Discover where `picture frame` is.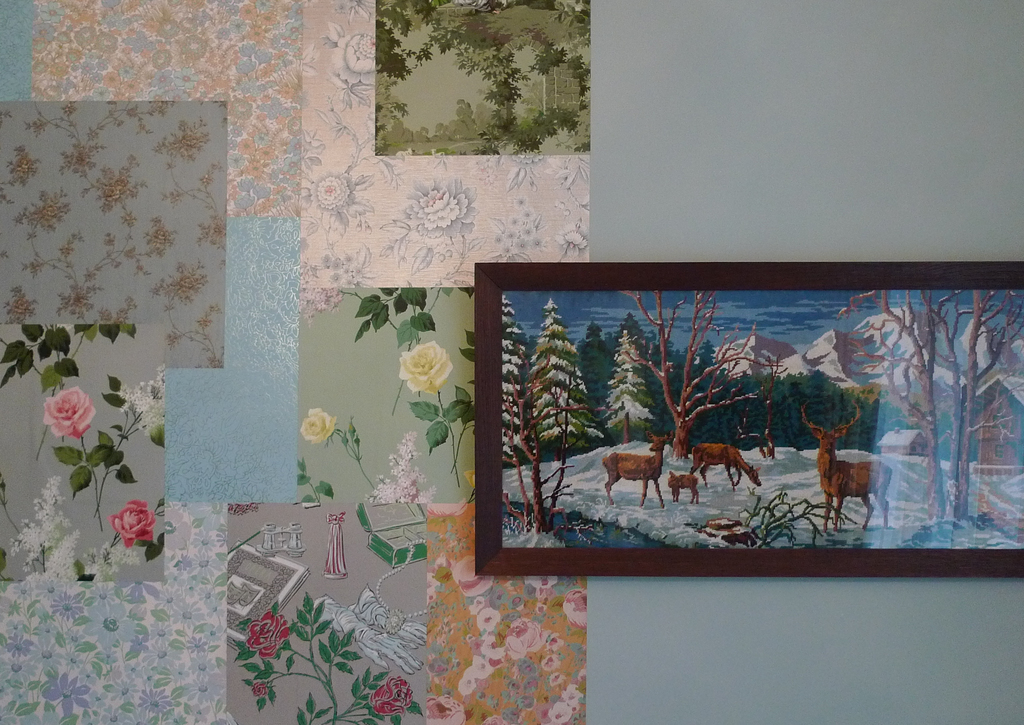
Discovered at rect(477, 266, 1023, 576).
